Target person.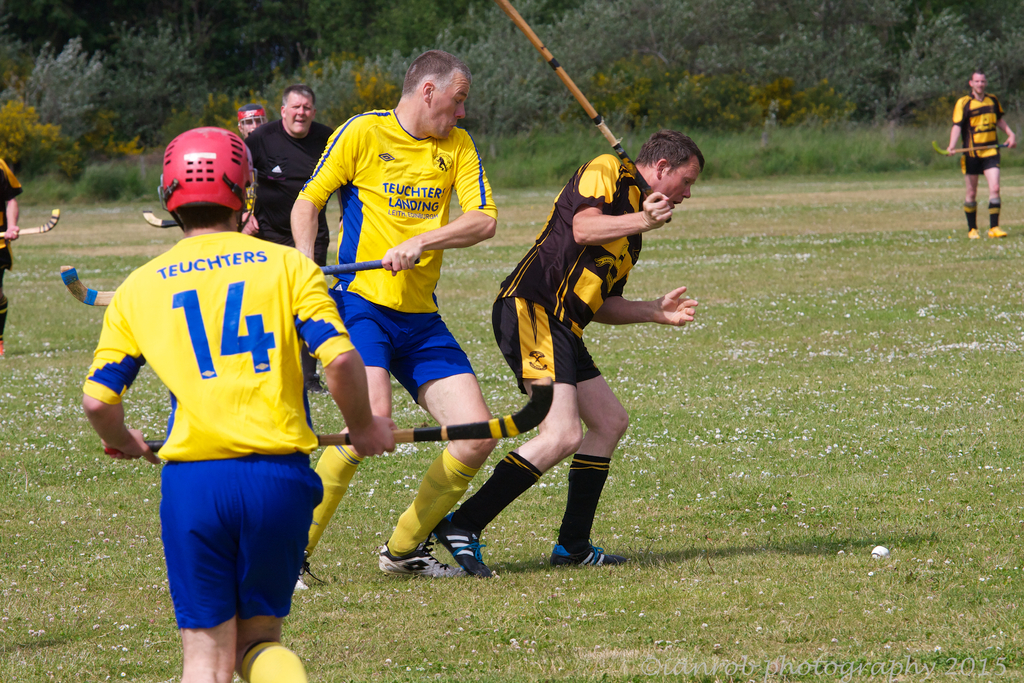
Target region: crop(425, 126, 703, 579).
